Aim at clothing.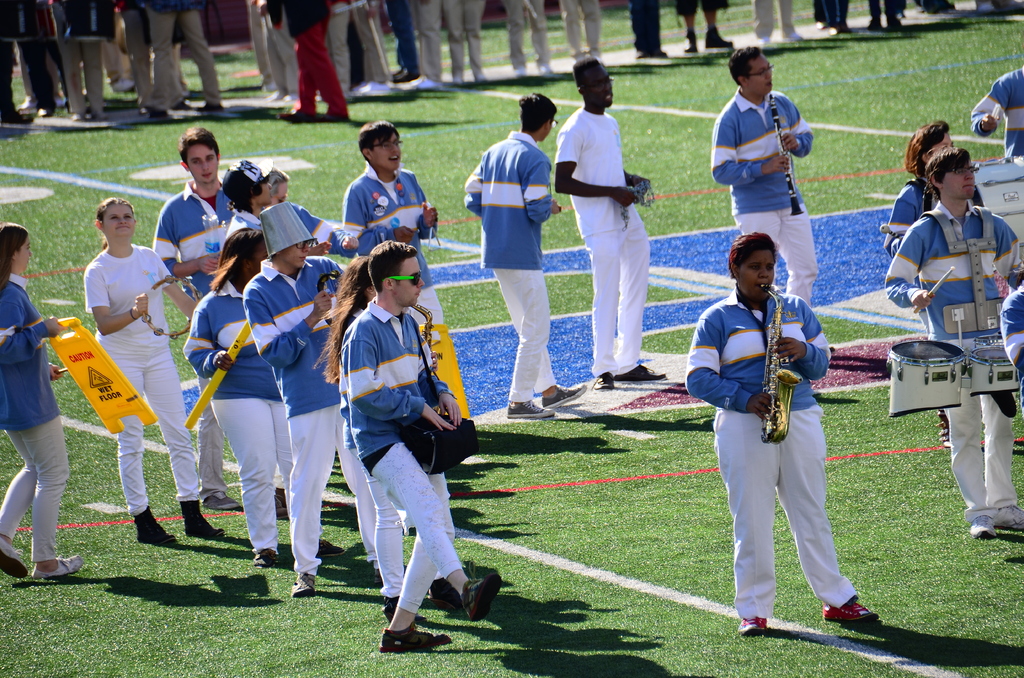
Aimed at box=[344, 305, 448, 599].
